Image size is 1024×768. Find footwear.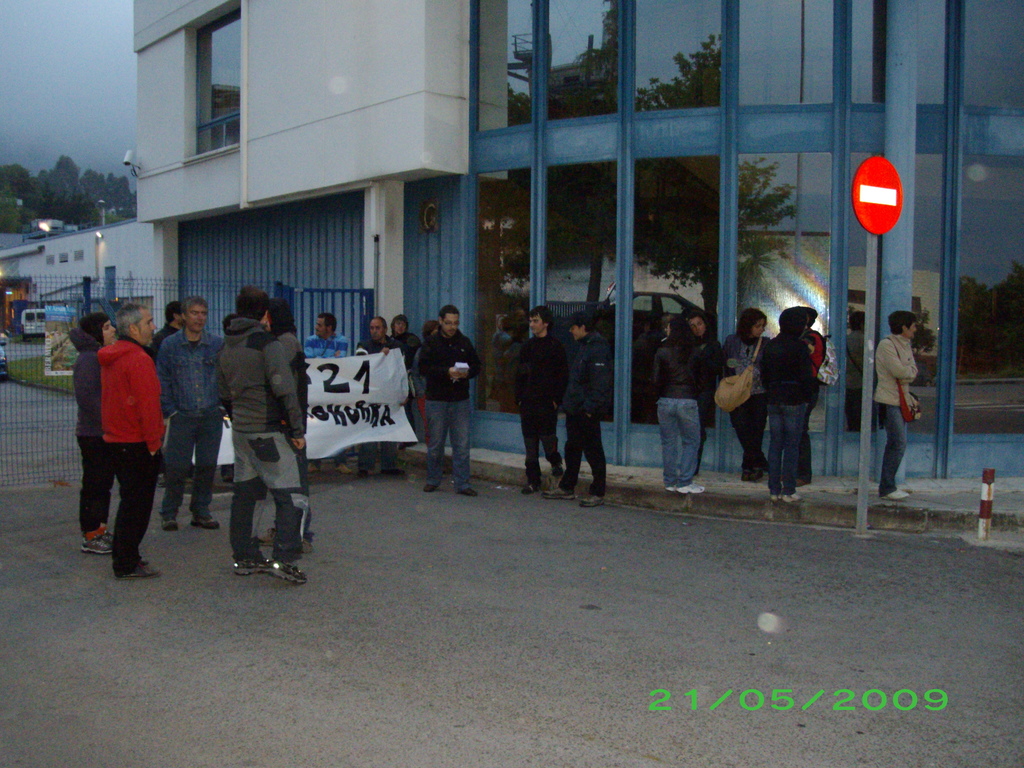
locate(422, 484, 445, 491).
